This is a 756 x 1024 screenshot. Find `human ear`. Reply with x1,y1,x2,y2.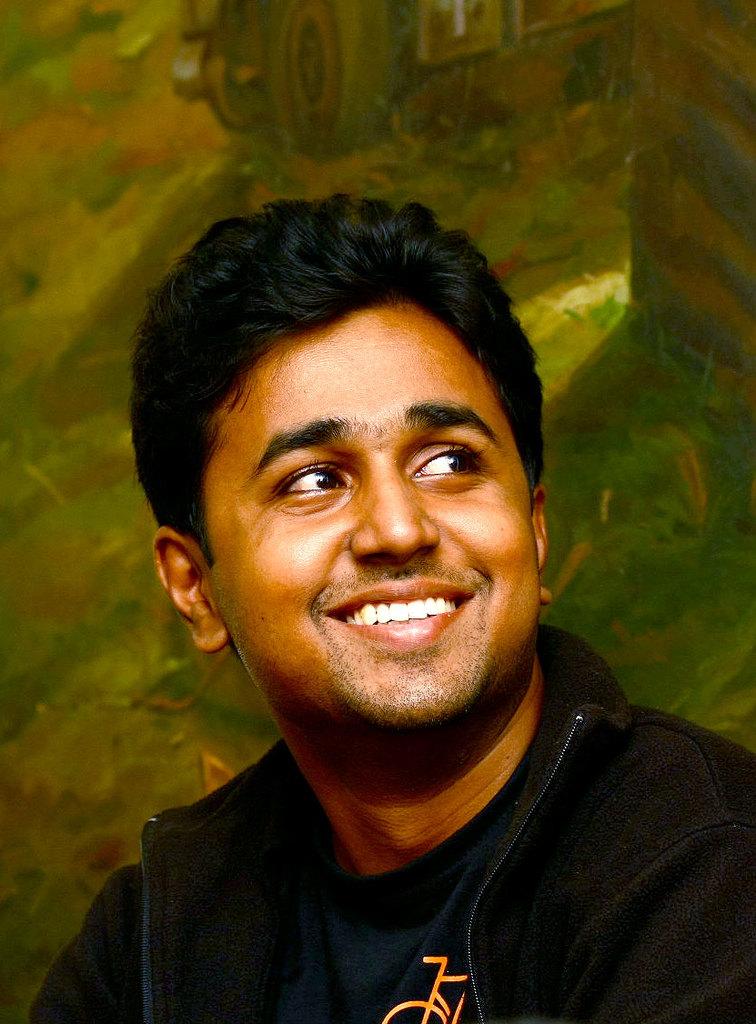
152,527,224,651.
